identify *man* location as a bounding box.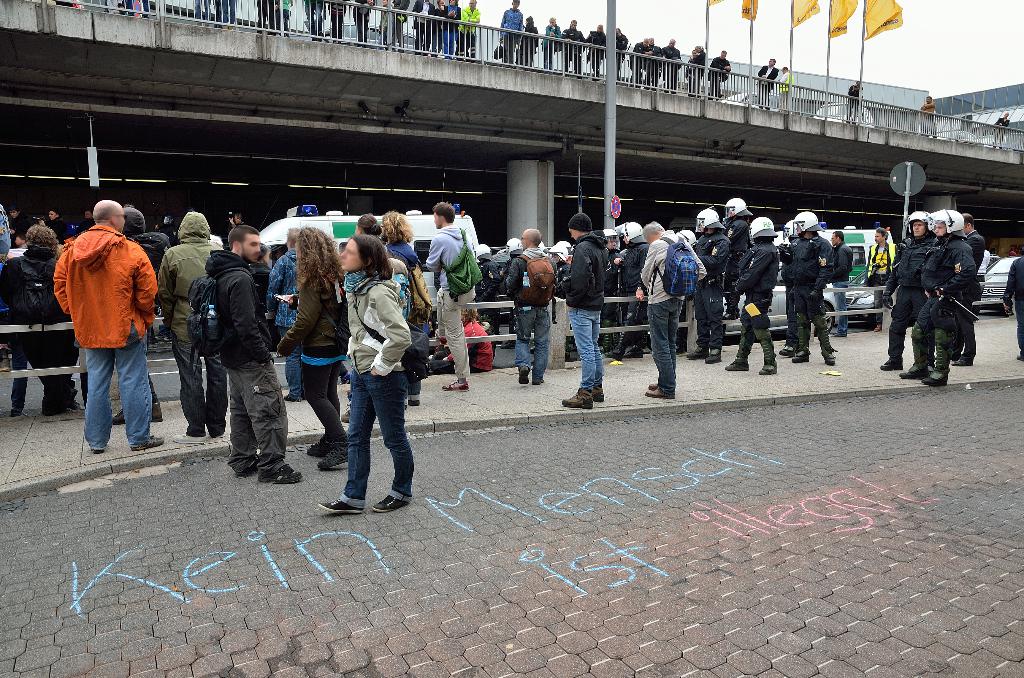
pyautogui.locateOnScreen(111, 206, 167, 423).
